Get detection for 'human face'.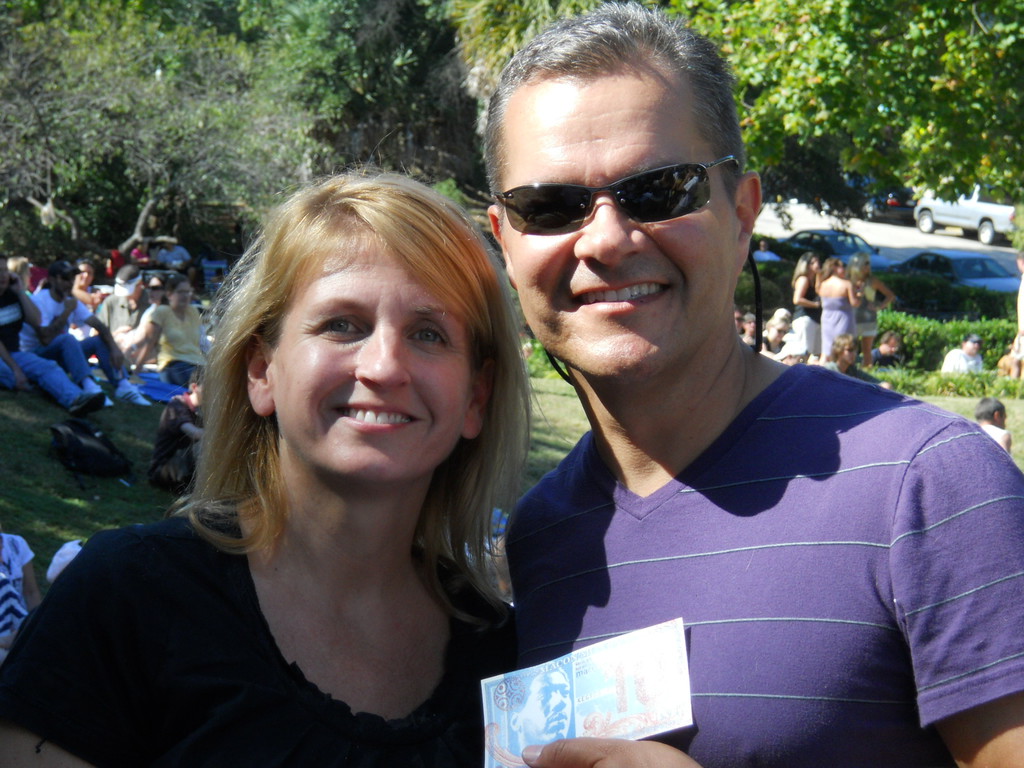
Detection: [x1=76, y1=268, x2=93, y2=284].
